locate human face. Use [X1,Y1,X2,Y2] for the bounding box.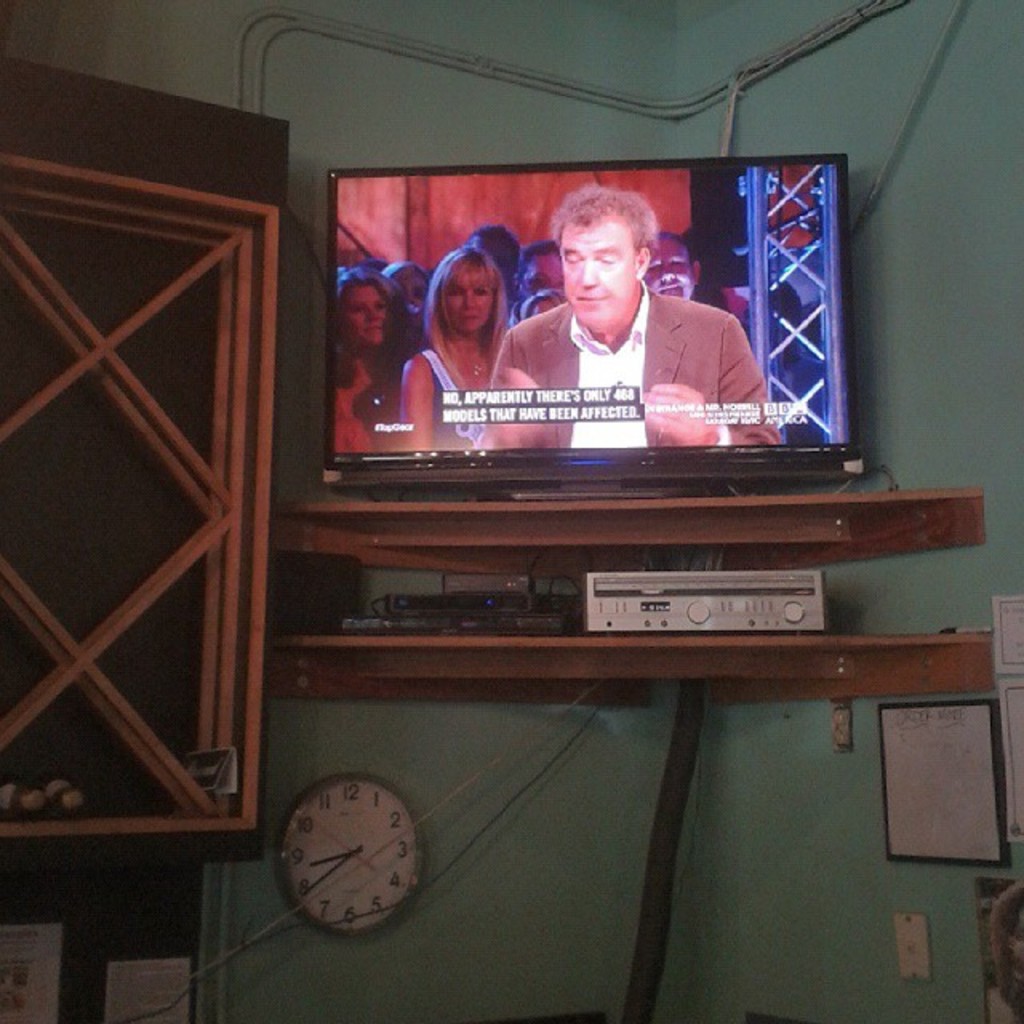
[445,269,490,318].
